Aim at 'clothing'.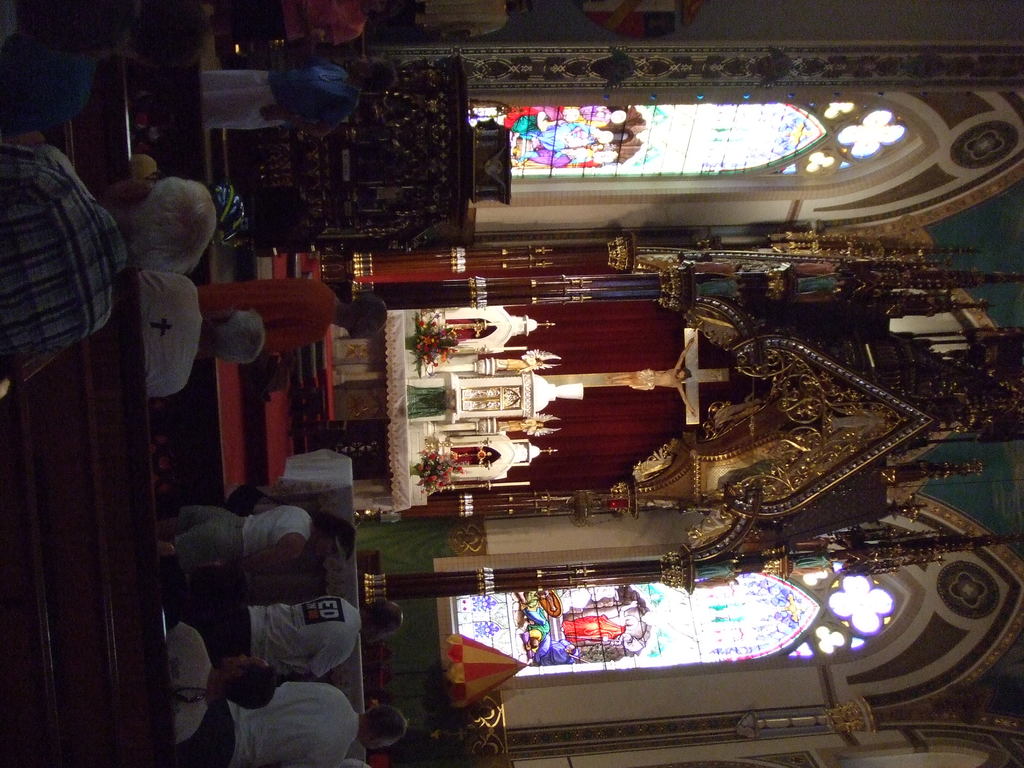
Aimed at select_region(204, 65, 361, 137).
